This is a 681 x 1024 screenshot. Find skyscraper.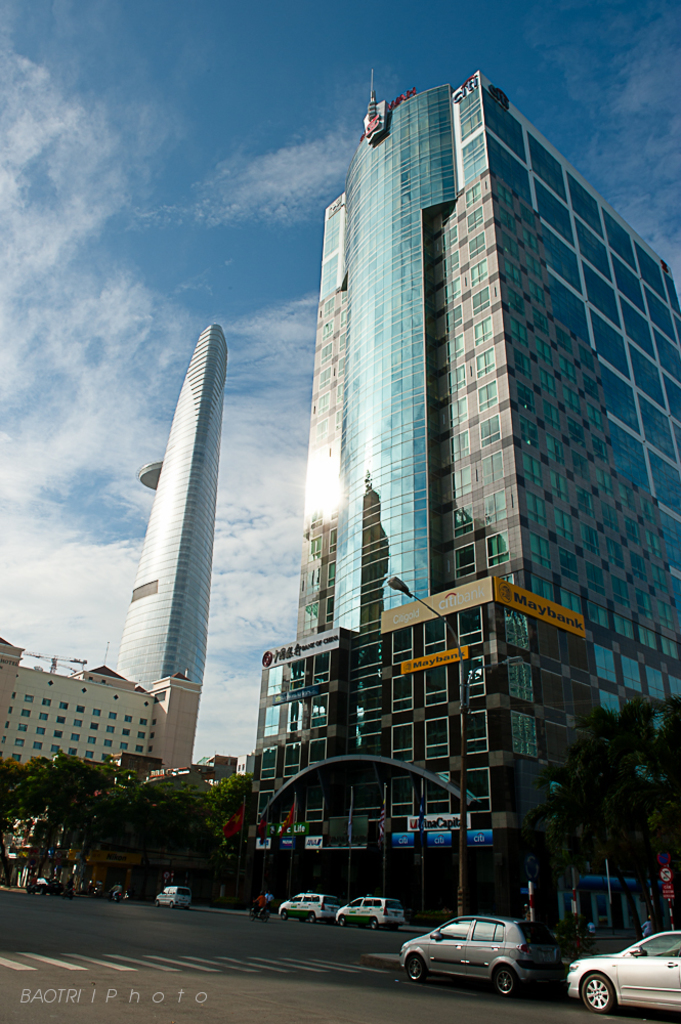
Bounding box: 111,321,210,683.
